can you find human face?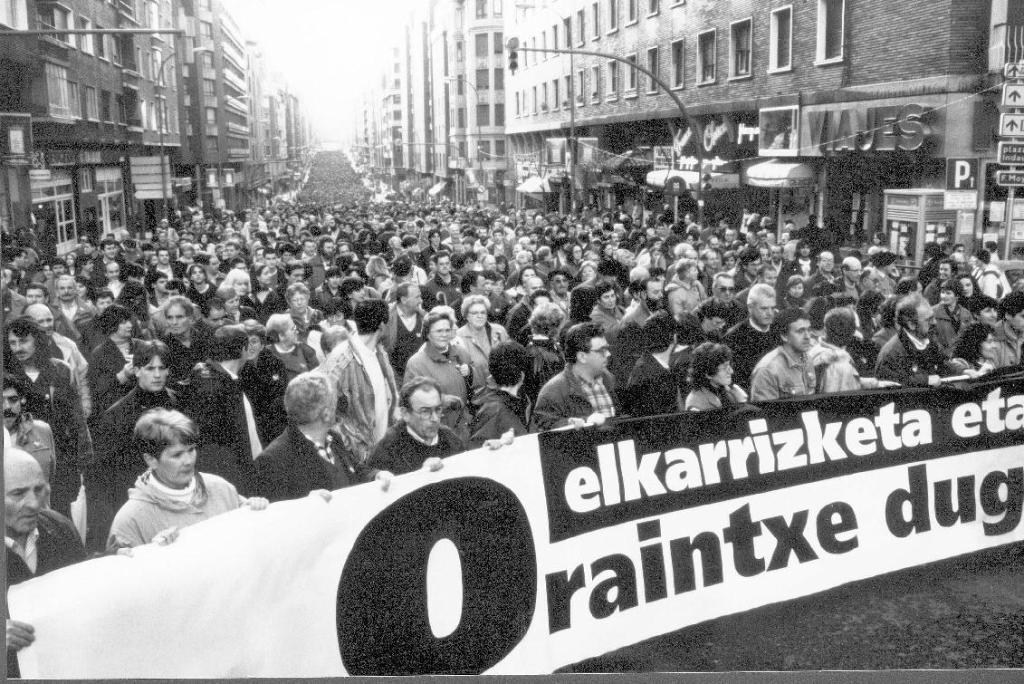
Yes, bounding box: [x1=583, y1=331, x2=614, y2=379].
